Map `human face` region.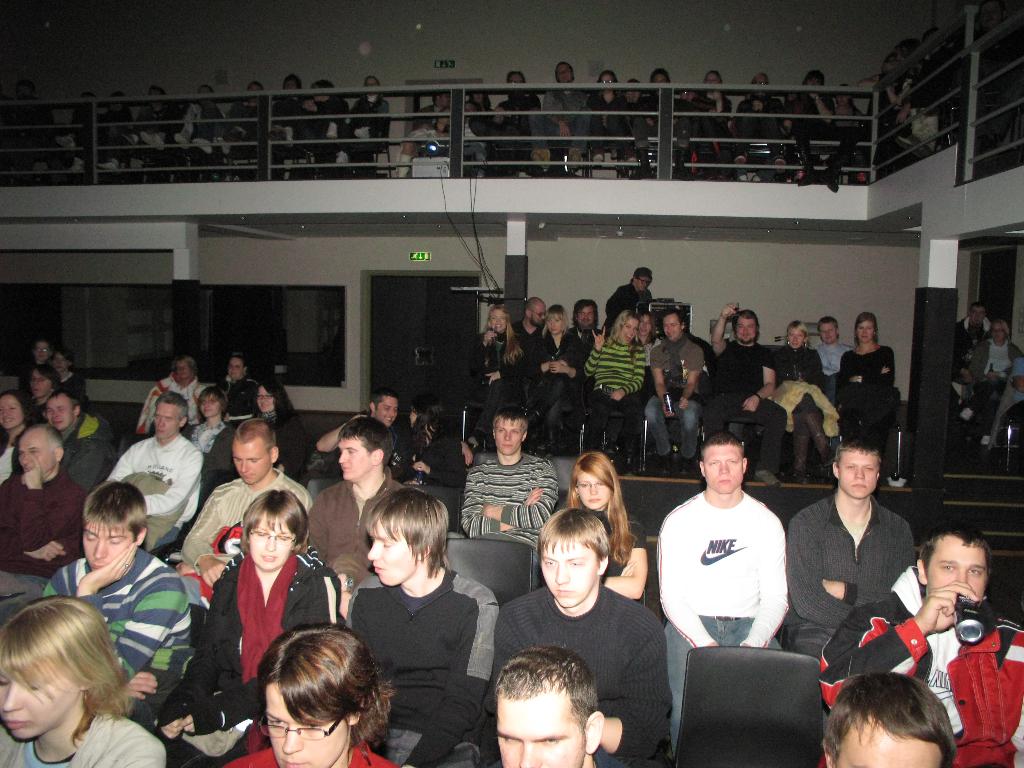
Mapped to bbox=[666, 318, 683, 339].
